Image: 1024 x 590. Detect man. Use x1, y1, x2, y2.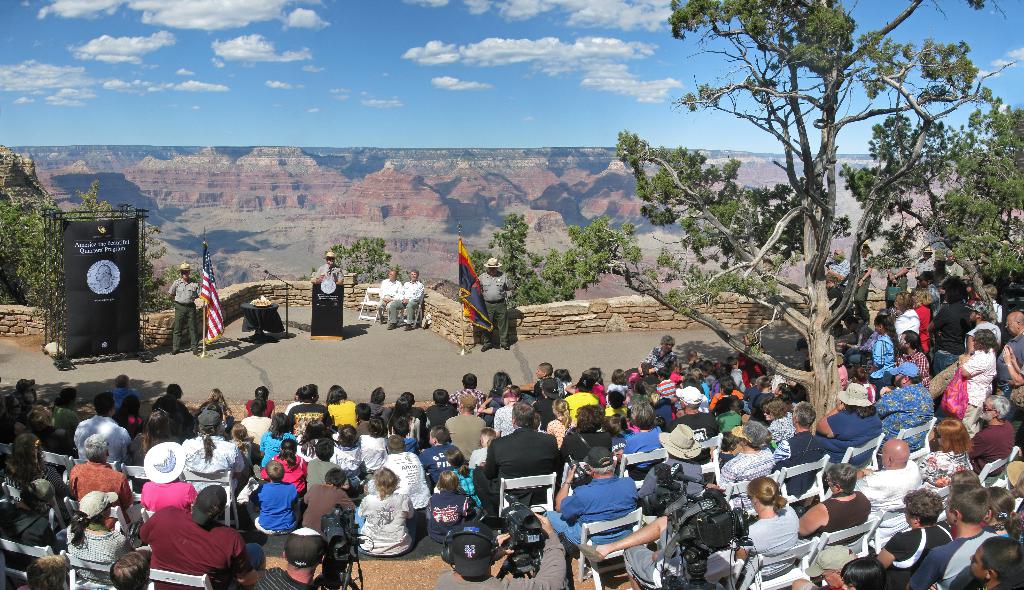
93, 263, 115, 291.
